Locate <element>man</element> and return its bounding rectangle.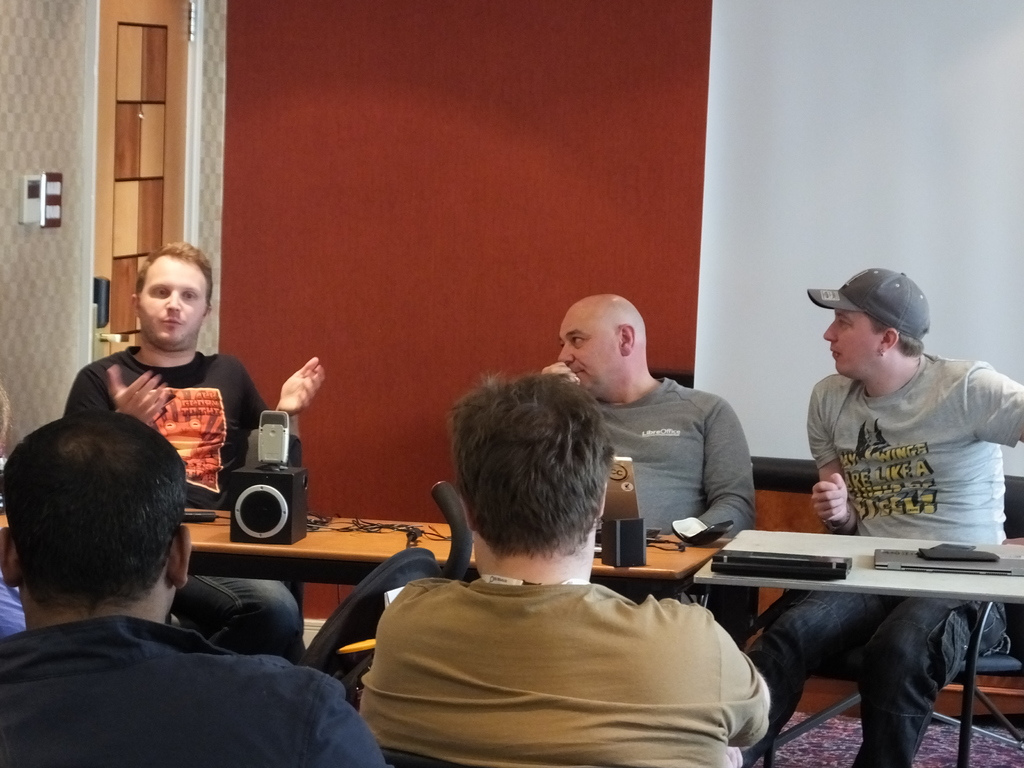
crop(0, 410, 382, 767).
